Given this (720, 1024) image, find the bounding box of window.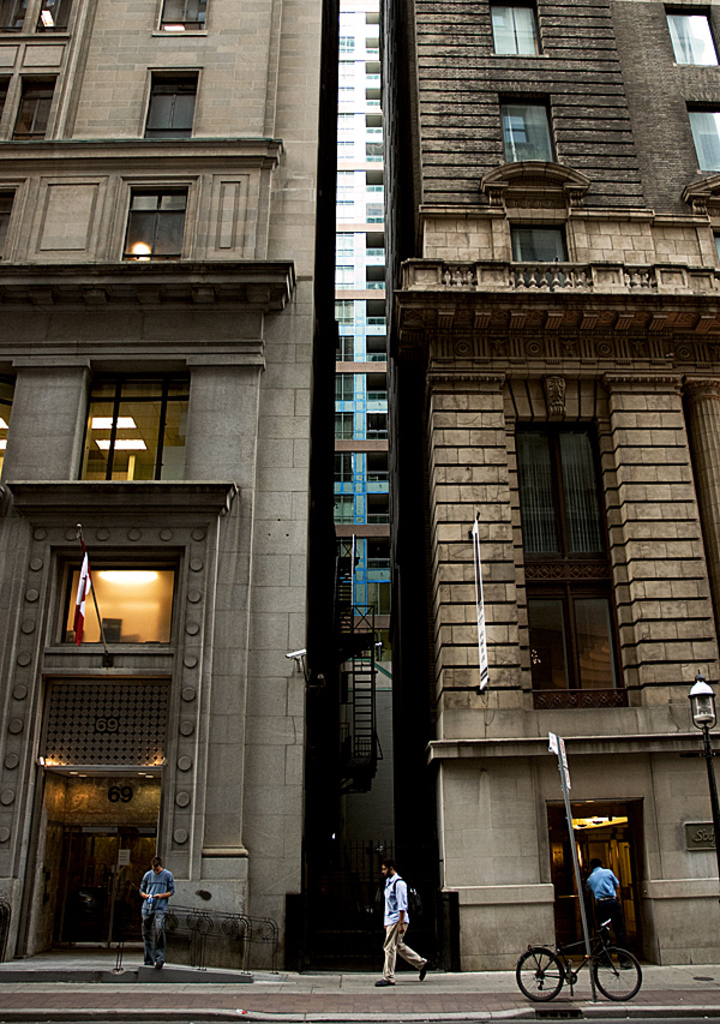
688, 106, 719, 172.
